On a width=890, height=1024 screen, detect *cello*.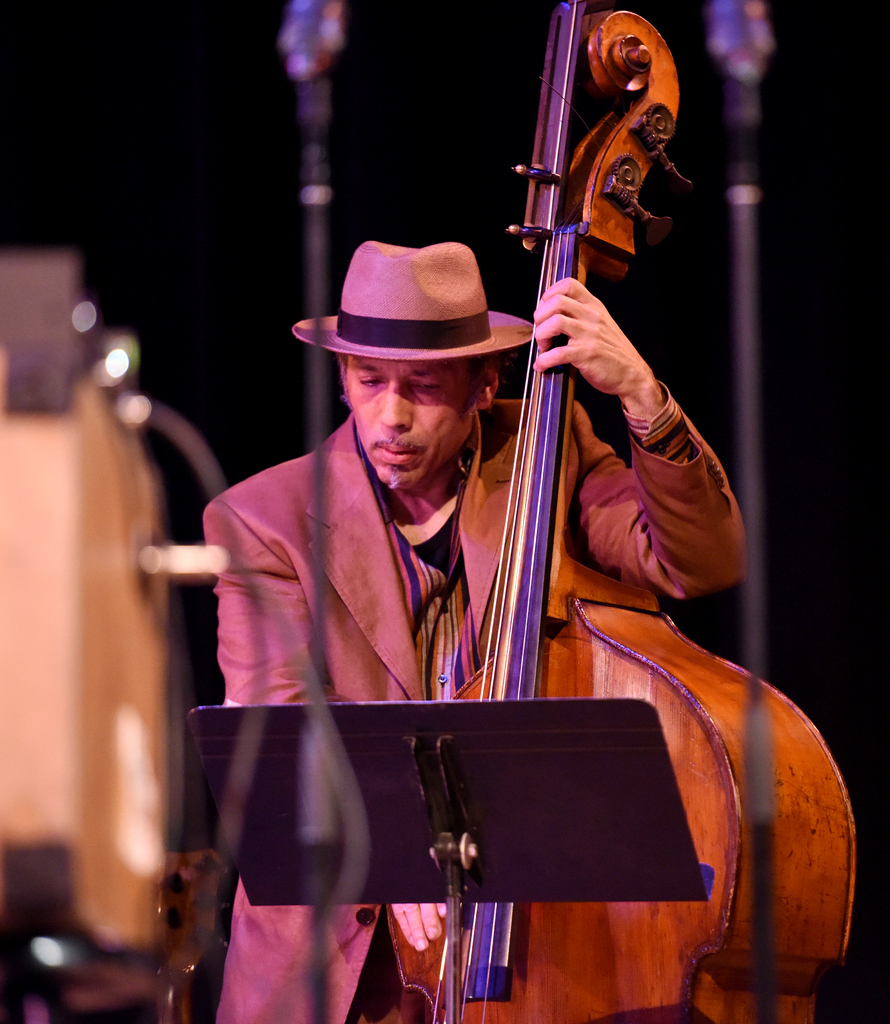
<region>393, 0, 854, 1023</region>.
